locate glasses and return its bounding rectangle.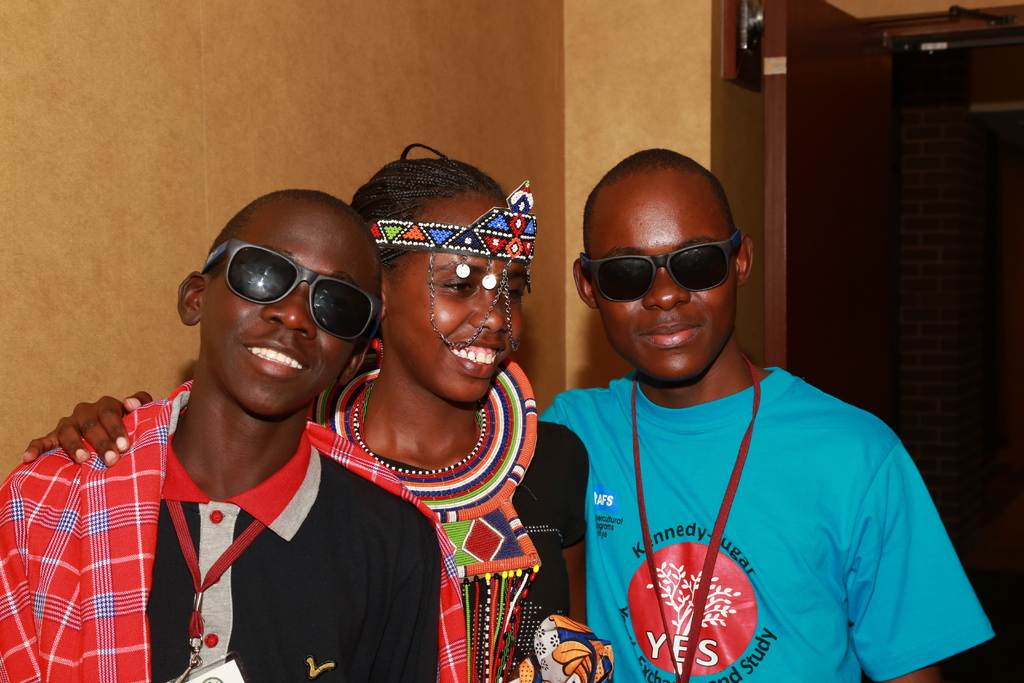
BBox(201, 234, 392, 344).
